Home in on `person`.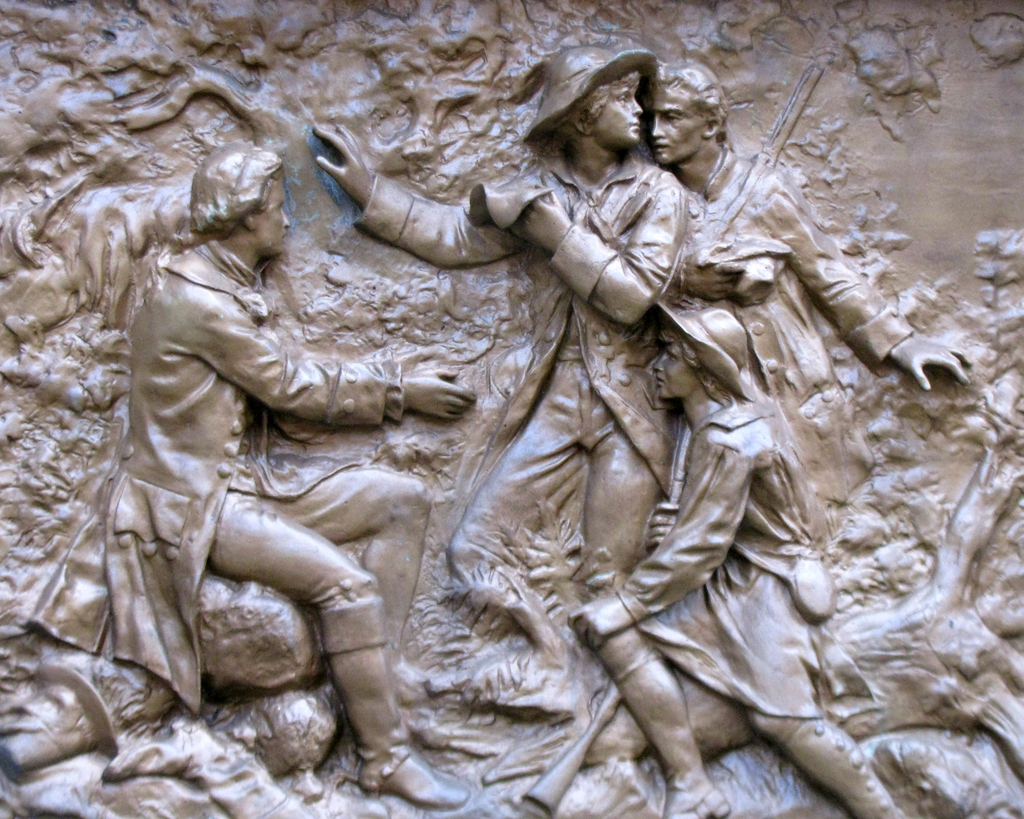
Homed in at (x1=305, y1=37, x2=740, y2=818).
